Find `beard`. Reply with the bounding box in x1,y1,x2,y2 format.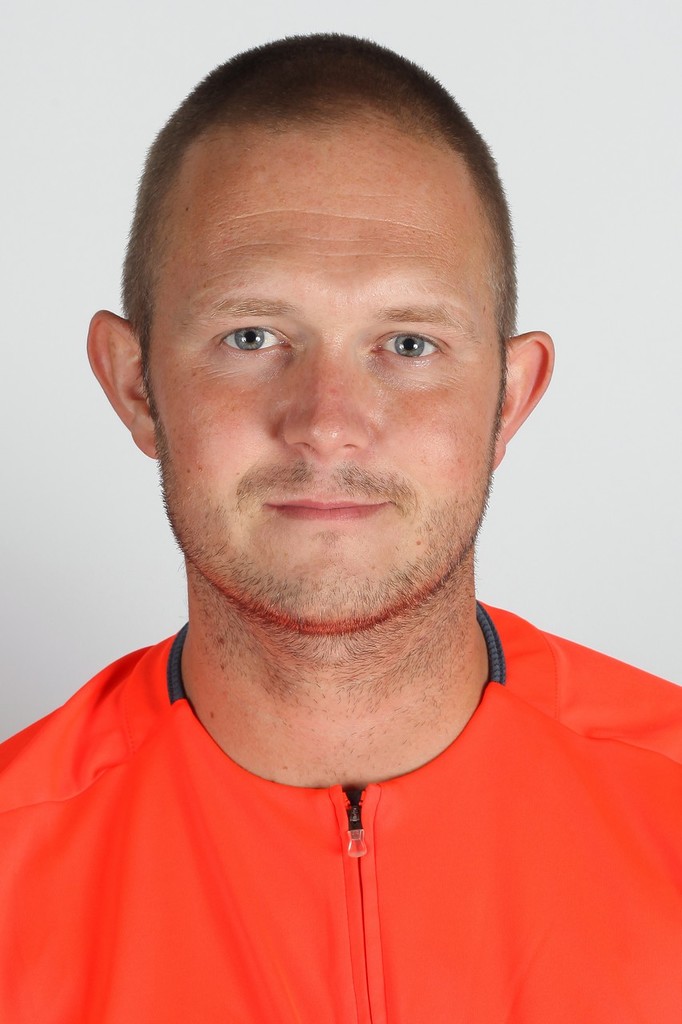
147,338,505,642.
